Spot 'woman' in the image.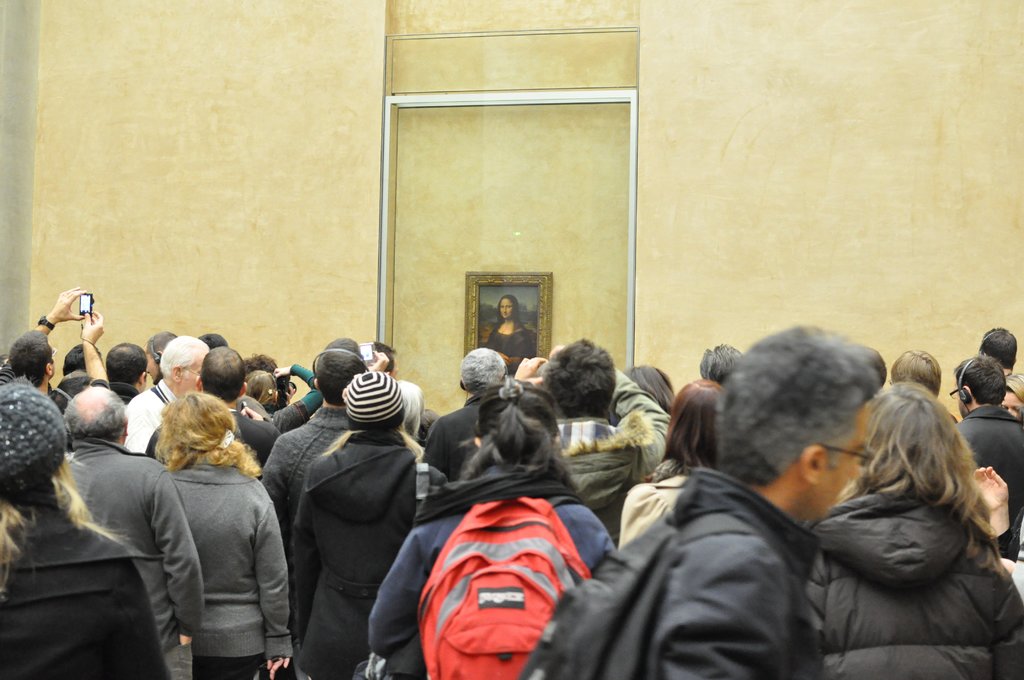
'woman' found at (x1=602, y1=369, x2=727, y2=545).
